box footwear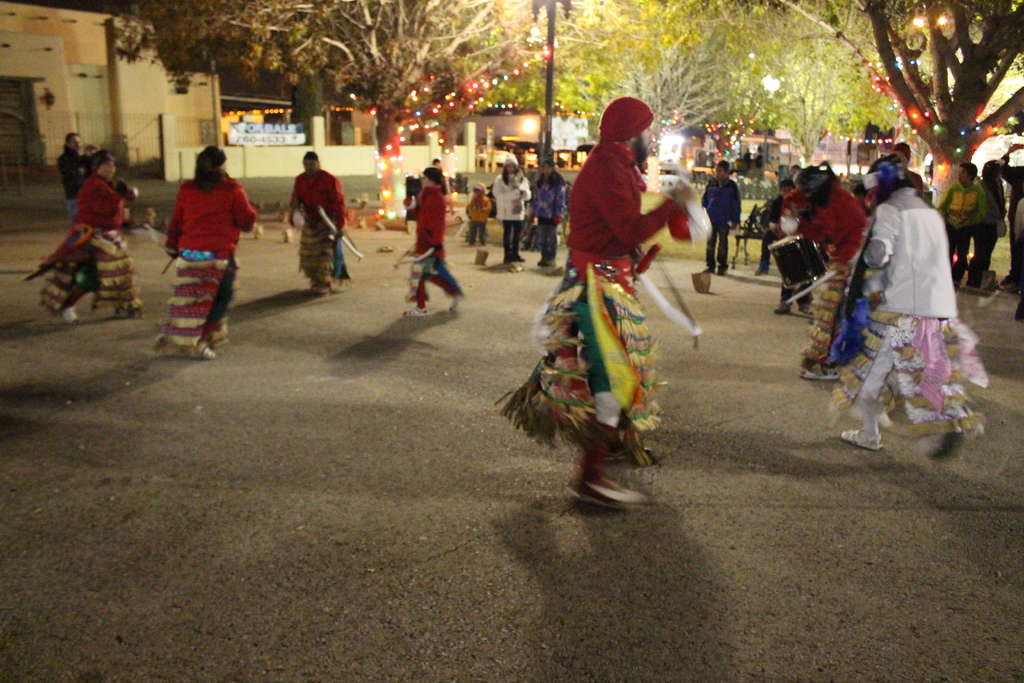
region(703, 267, 711, 275)
